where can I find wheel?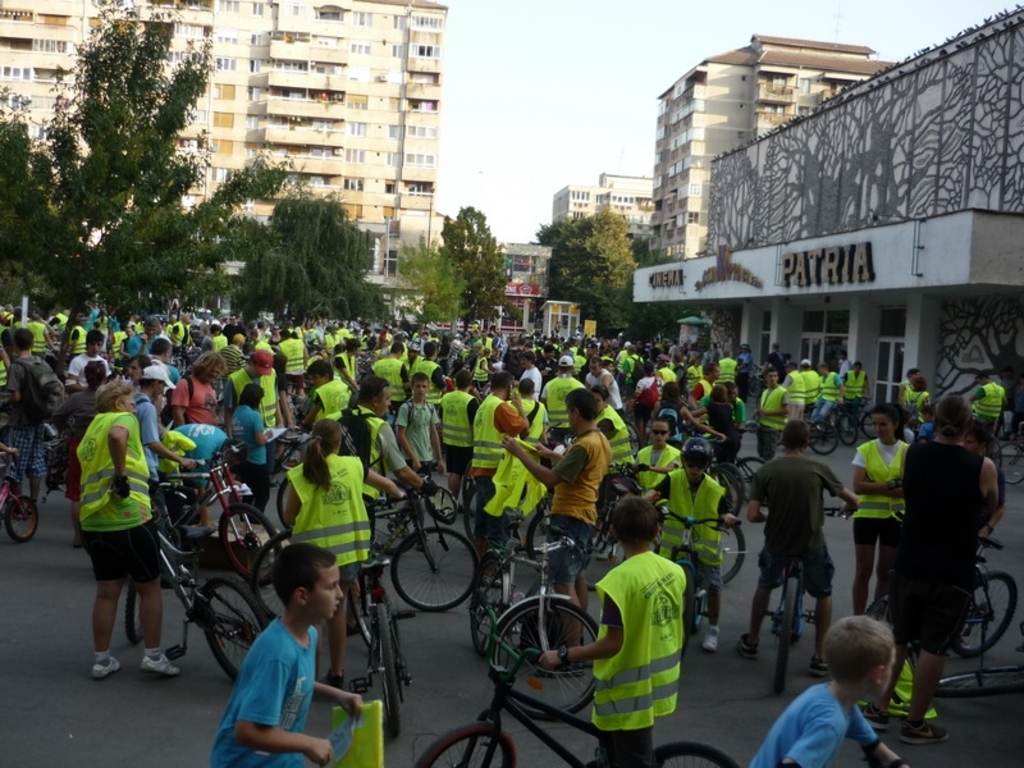
You can find it at [841,411,860,448].
